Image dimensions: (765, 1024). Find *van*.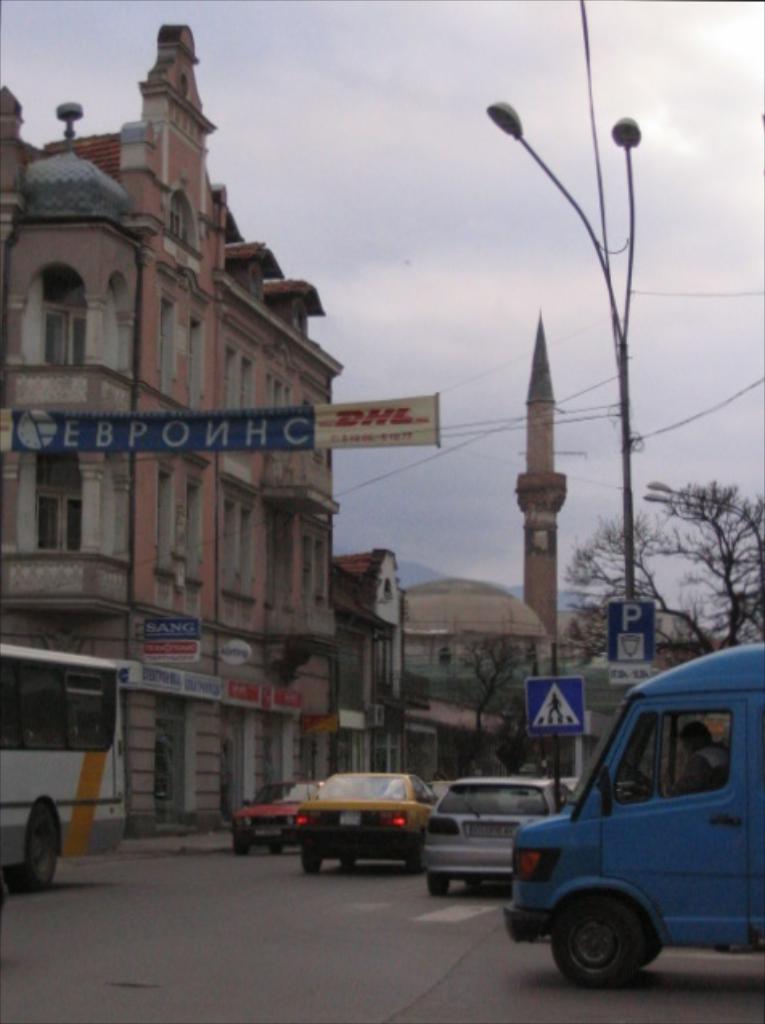
region(501, 638, 763, 993).
